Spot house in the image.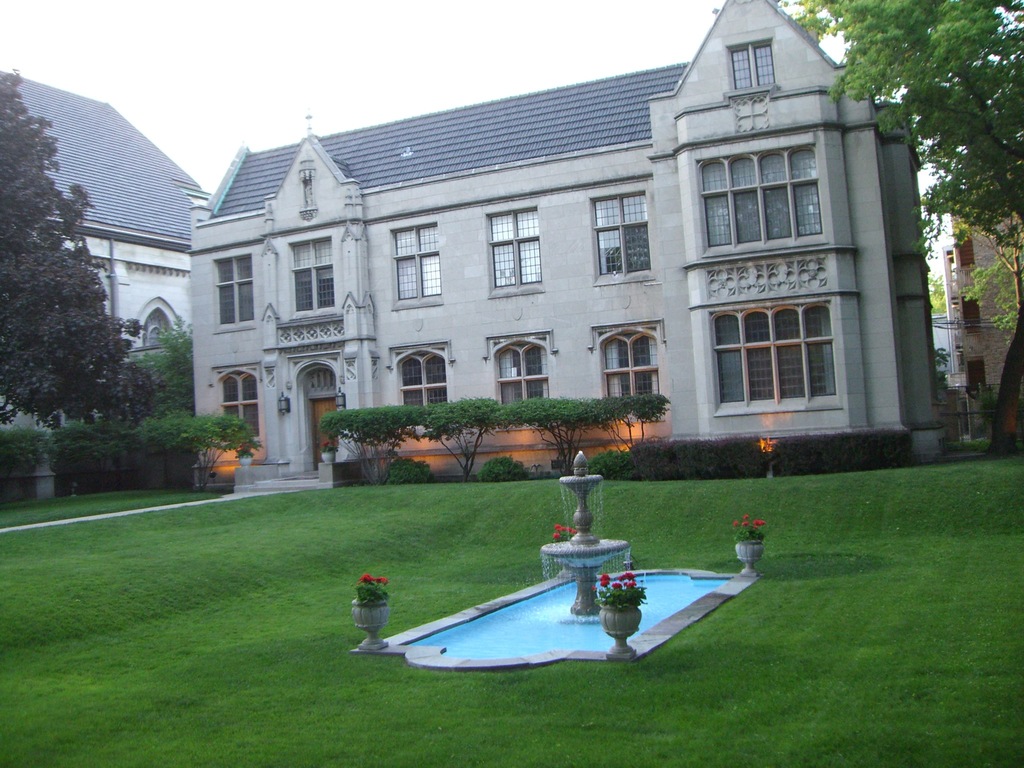
house found at box=[924, 126, 1023, 436].
